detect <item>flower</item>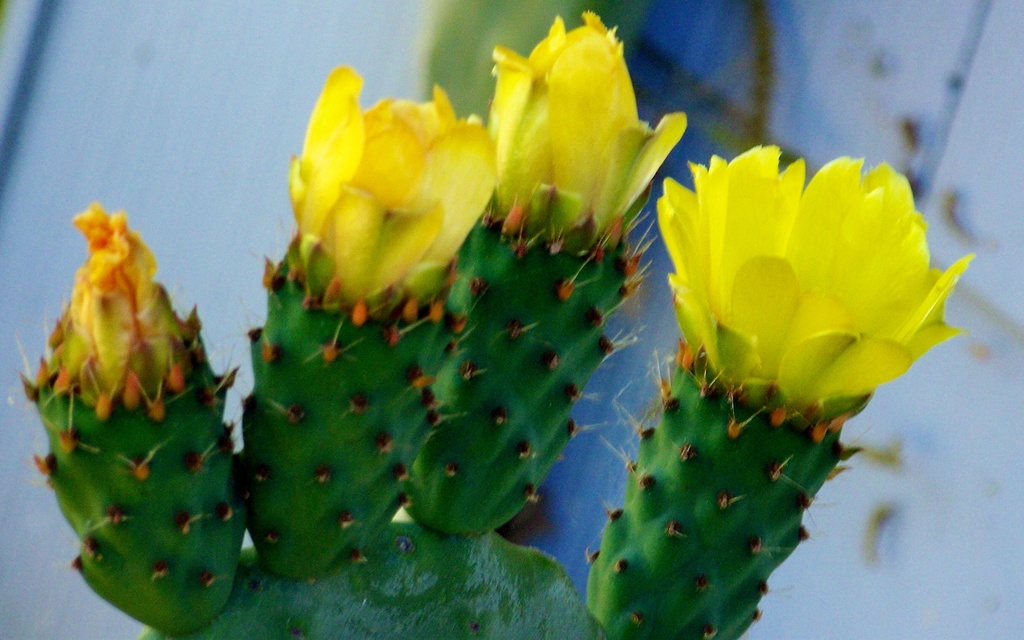
pyautogui.locateOnScreen(35, 202, 196, 410)
